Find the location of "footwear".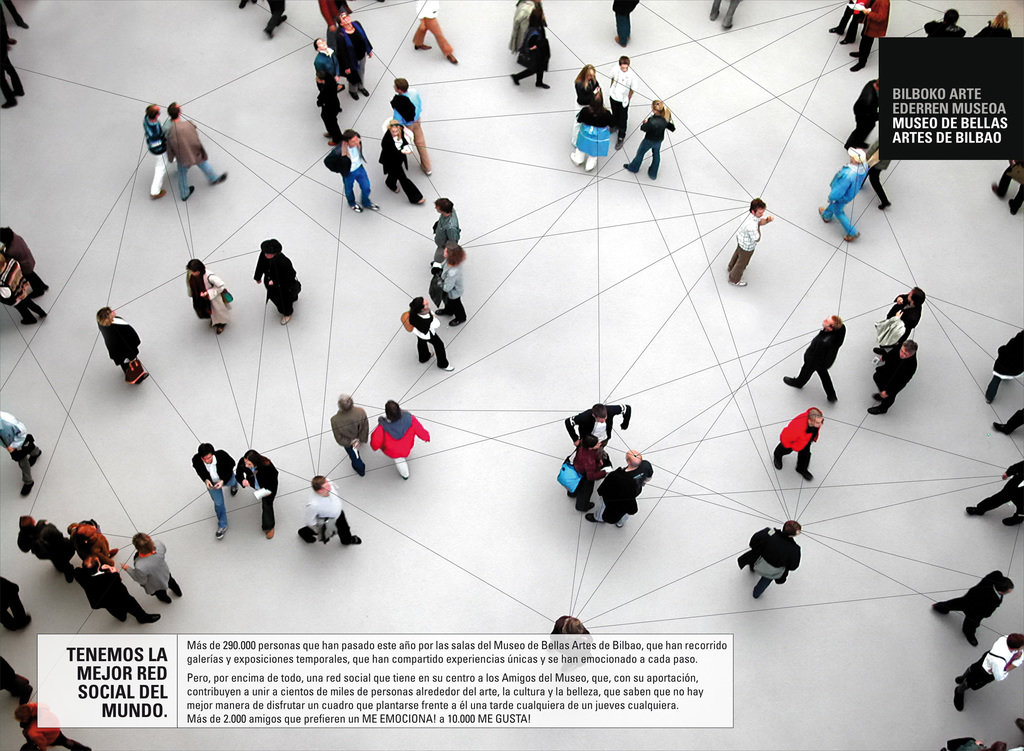
Location: BBox(648, 168, 657, 181).
